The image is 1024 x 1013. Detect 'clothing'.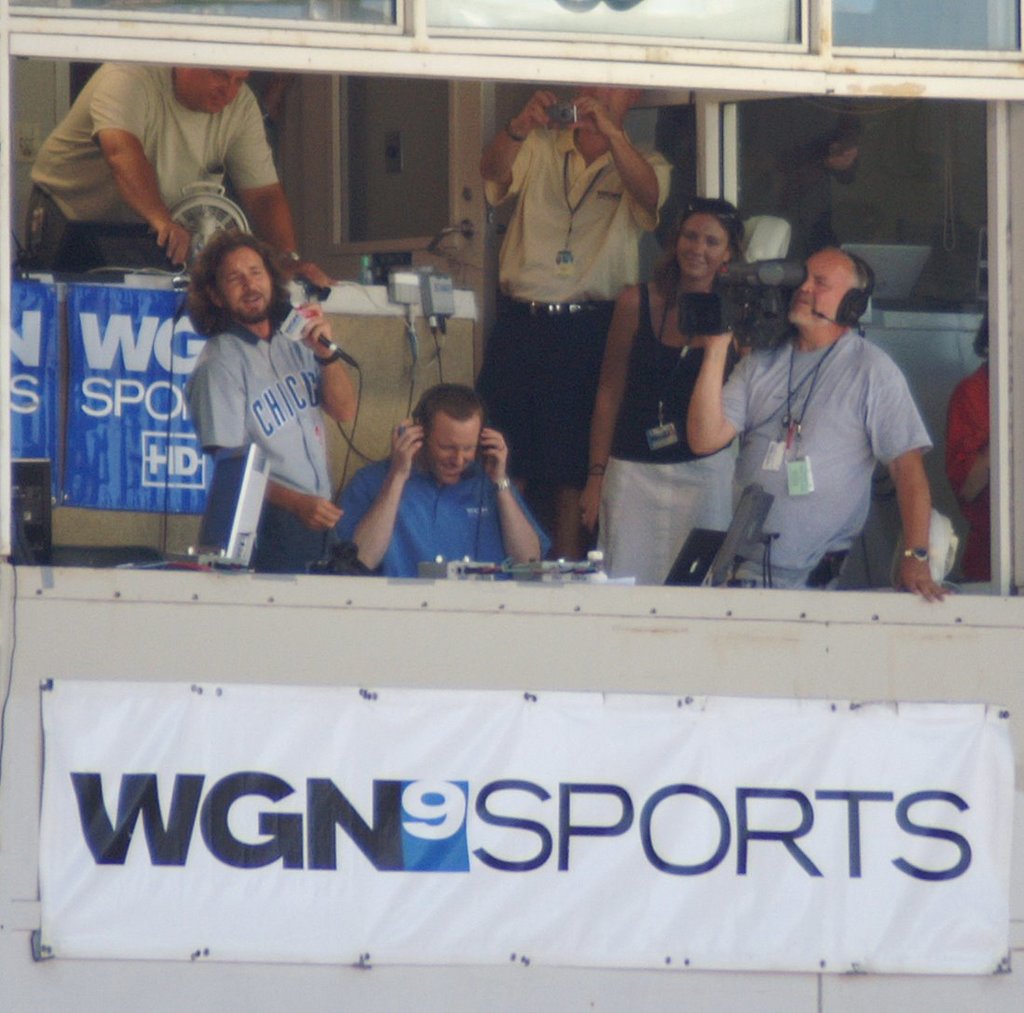
Detection: select_region(476, 320, 656, 505).
